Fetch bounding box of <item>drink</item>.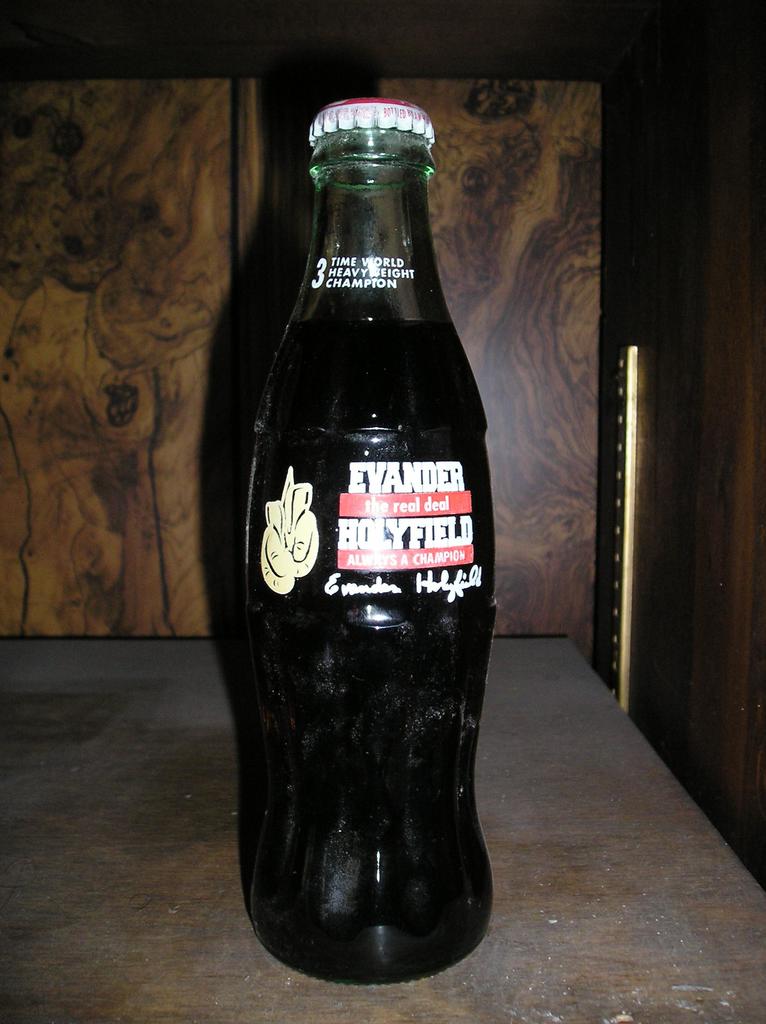
Bbox: box(246, 323, 499, 988).
